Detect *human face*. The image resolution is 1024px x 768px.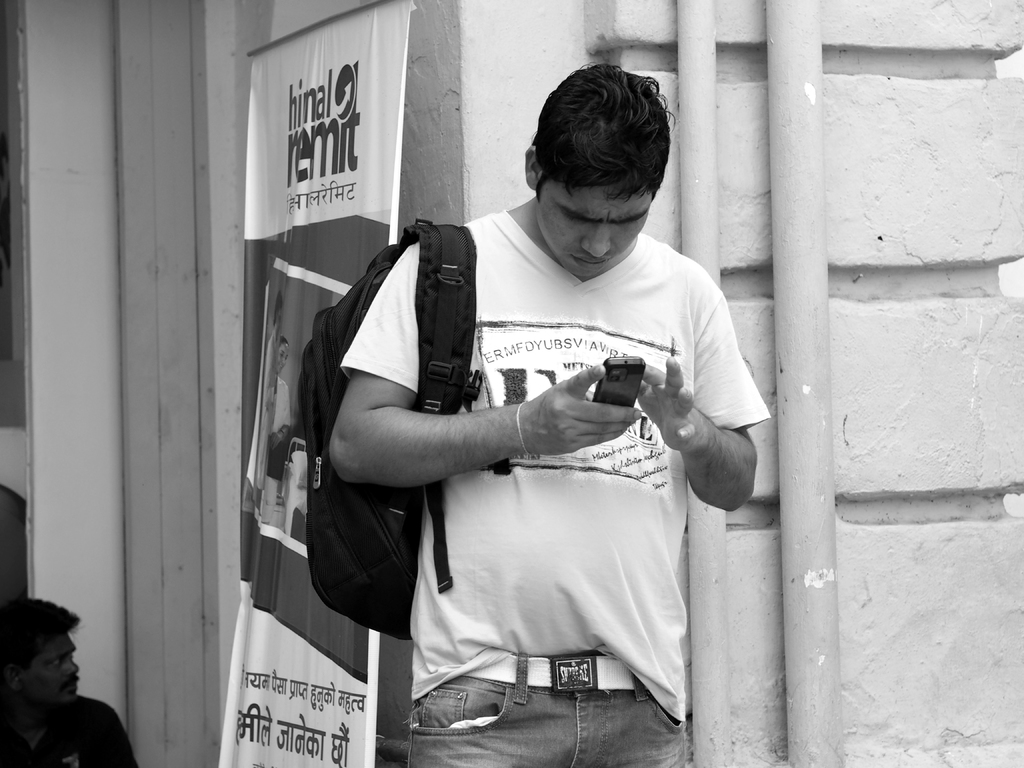
rect(529, 180, 649, 276).
